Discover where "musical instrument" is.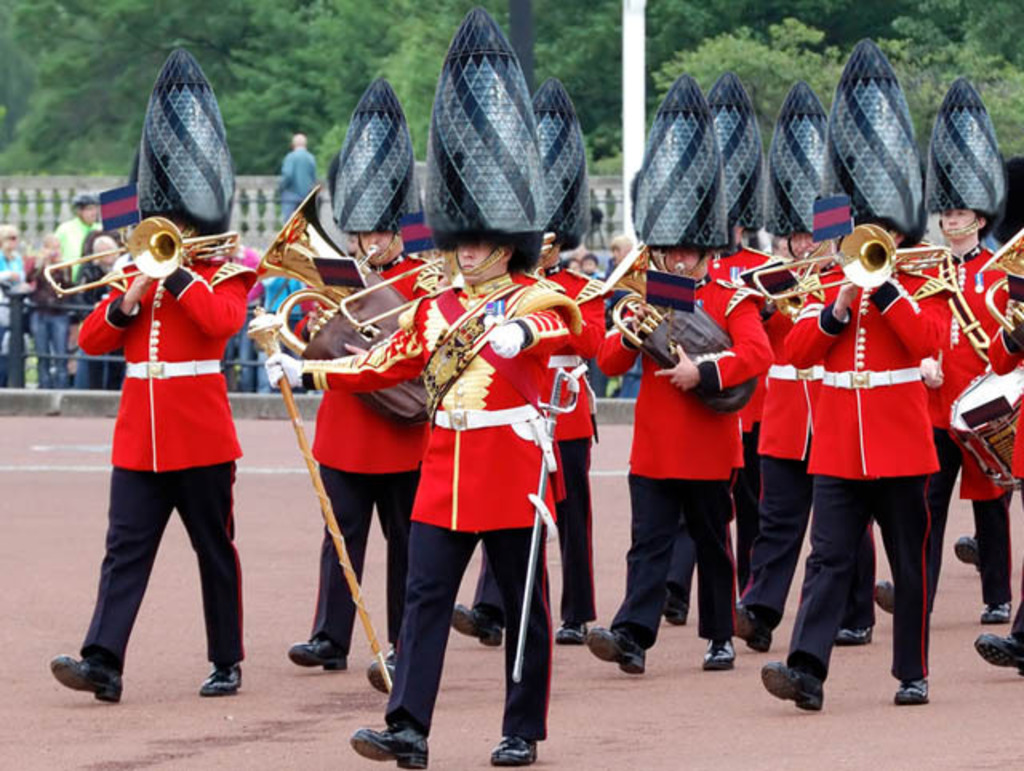
Discovered at (610,262,686,355).
